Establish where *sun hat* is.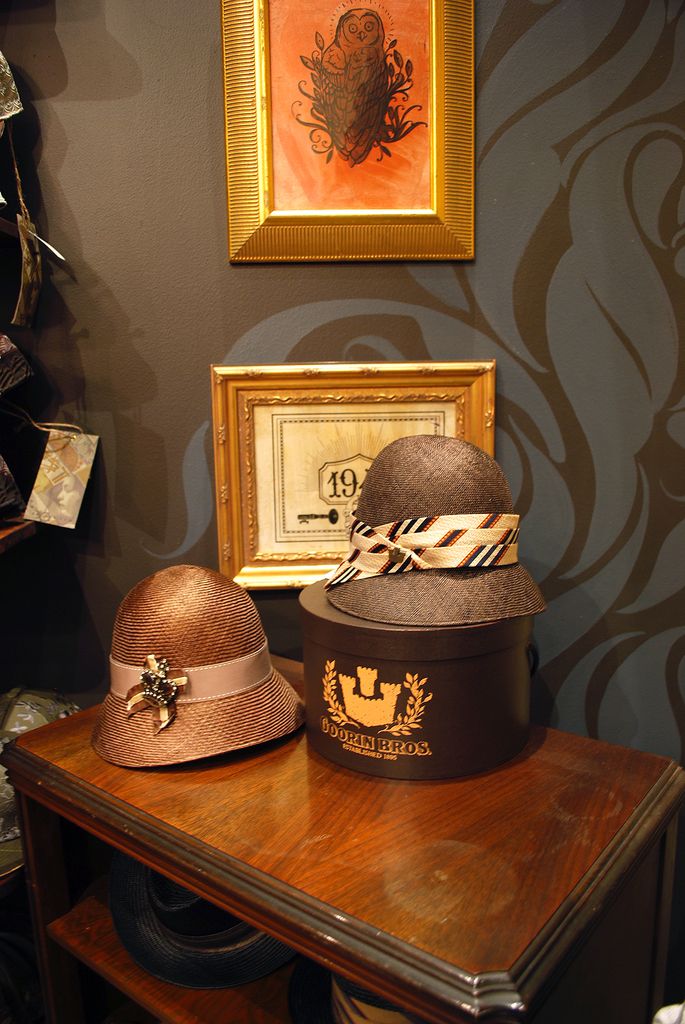
Established at 314 431 552 625.
